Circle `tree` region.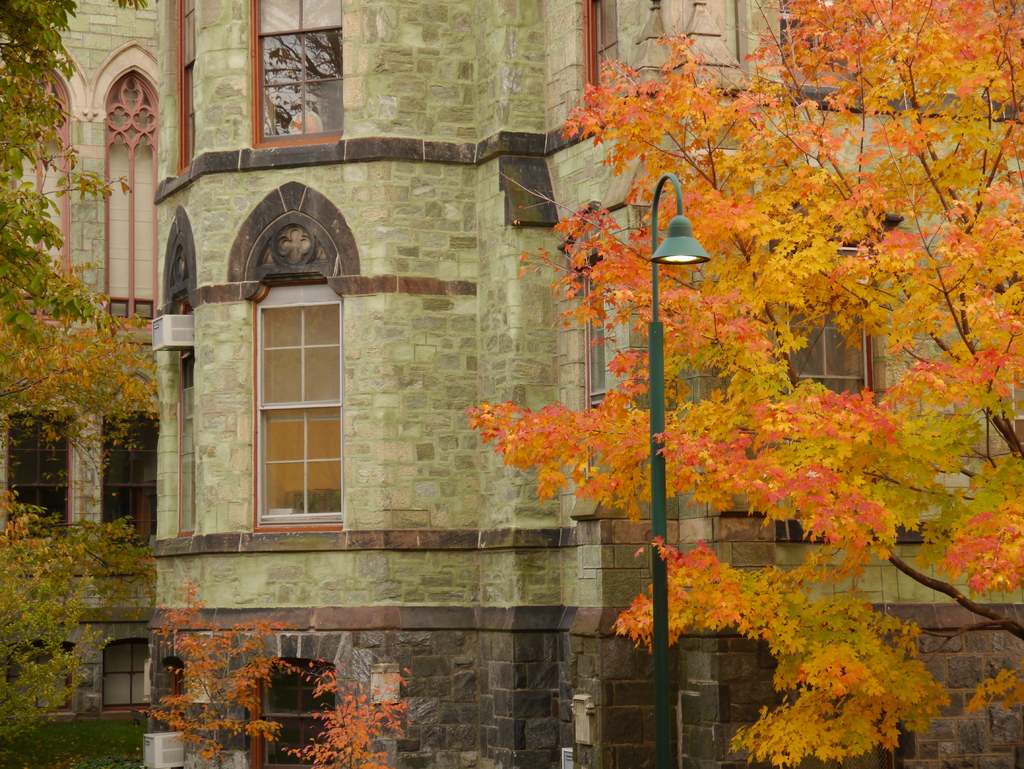
Region: 0:0:164:739.
